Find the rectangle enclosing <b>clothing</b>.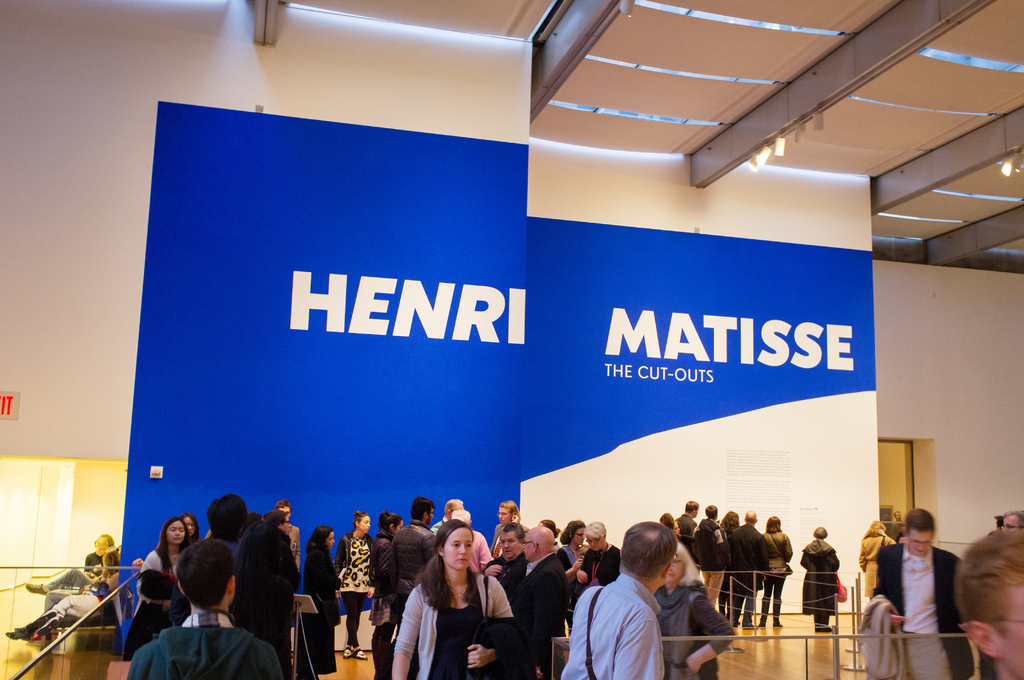
Rect(123, 550, 190, 664).
